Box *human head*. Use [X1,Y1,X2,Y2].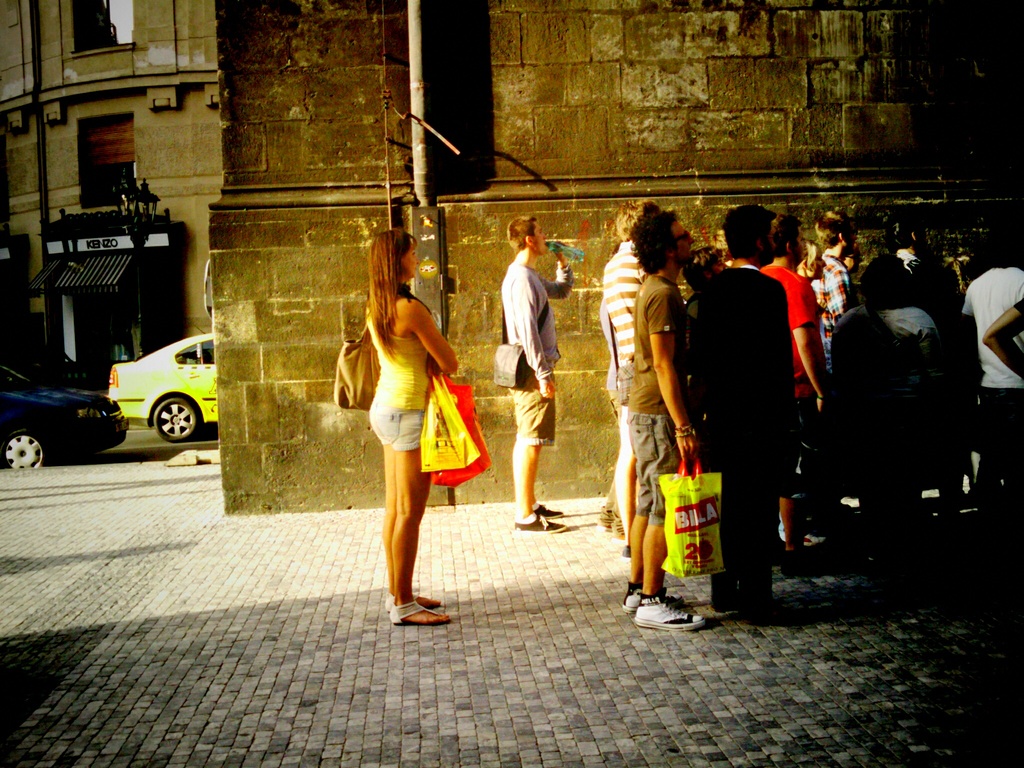
[717,205,779,267].
